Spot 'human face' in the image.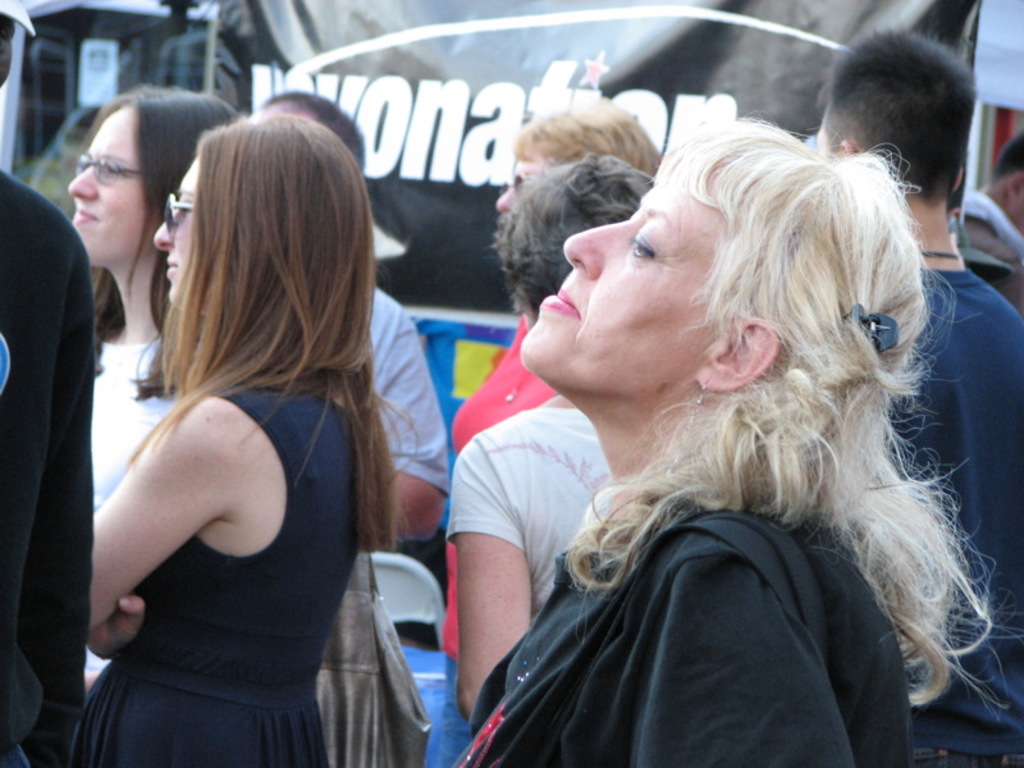
'human face' found at detection(518, 160, 717, 407).
